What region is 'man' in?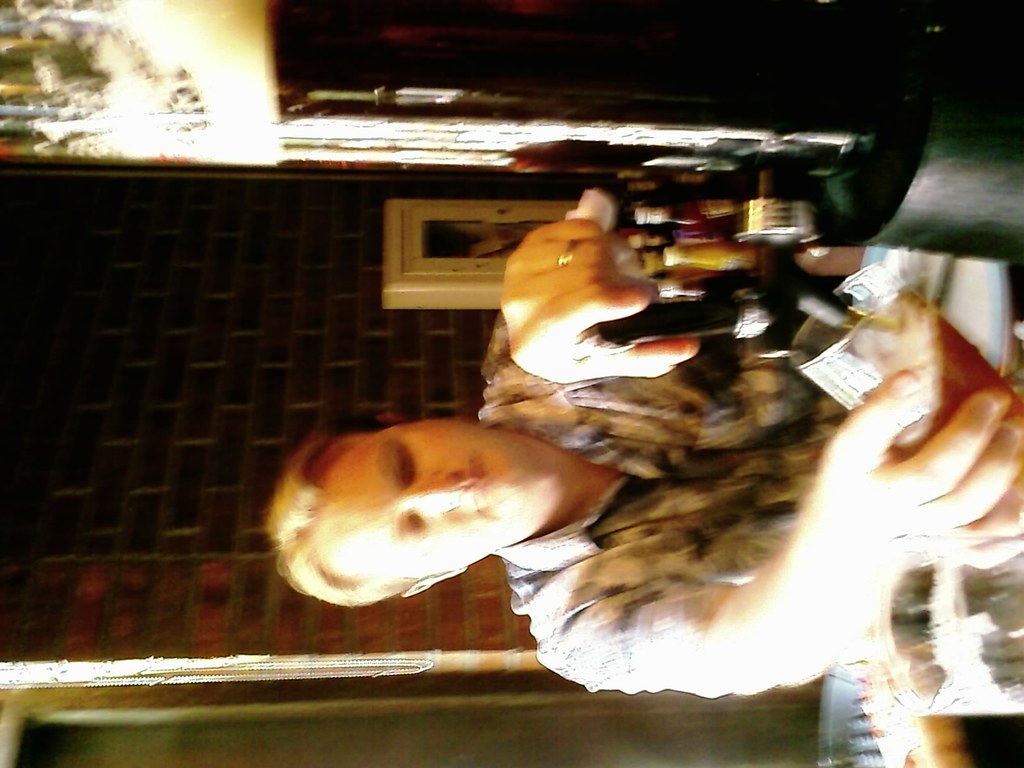
bbox(260, 217, 1023, 708).
